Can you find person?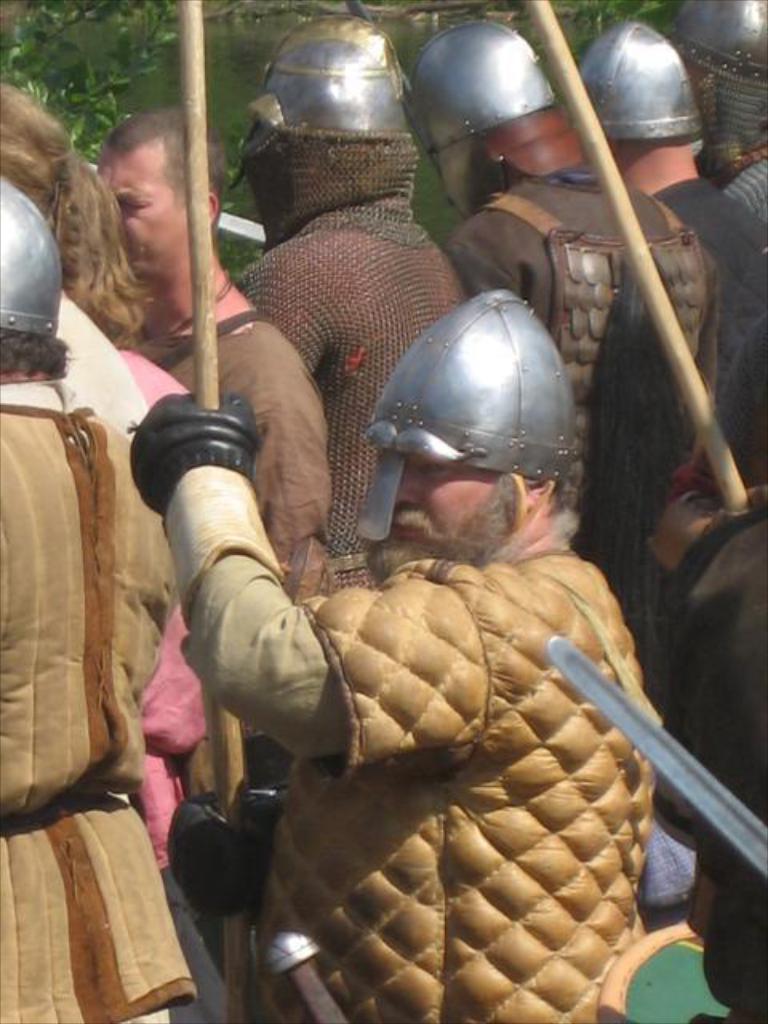
Yes, bounding box: {"left": 397, "top": 8, "right": 733, "bottom": 526}.
